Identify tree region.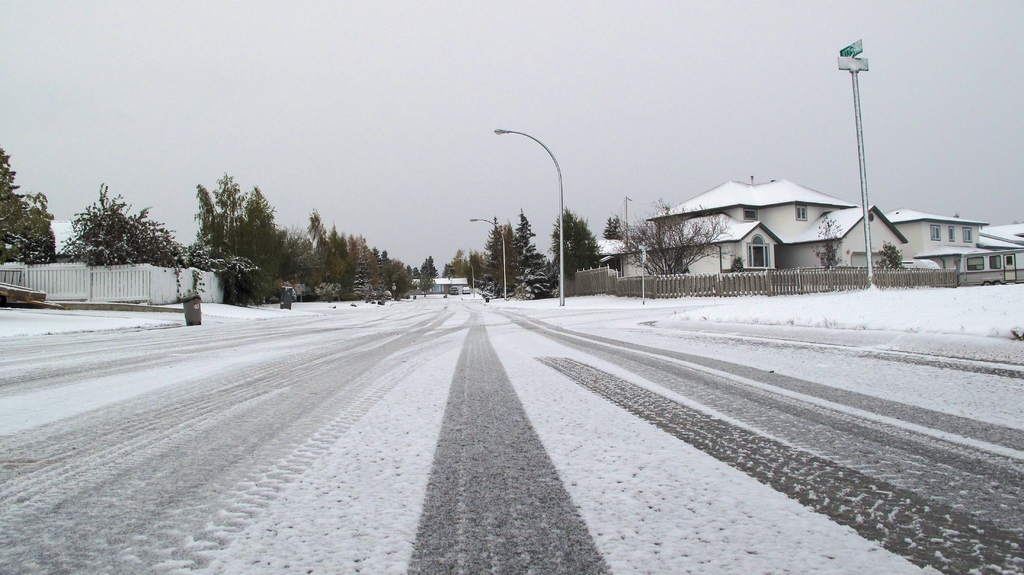
Region: <box>439,213,559,300</box>.
